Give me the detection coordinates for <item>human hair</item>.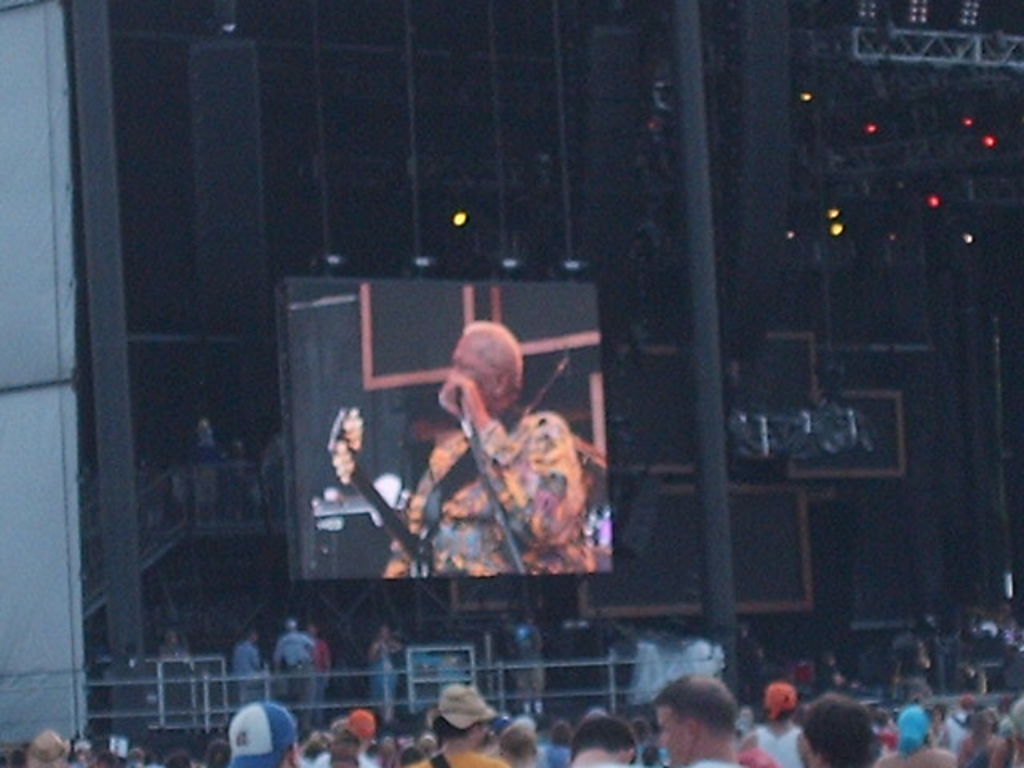
434, 712, 485, 750.
